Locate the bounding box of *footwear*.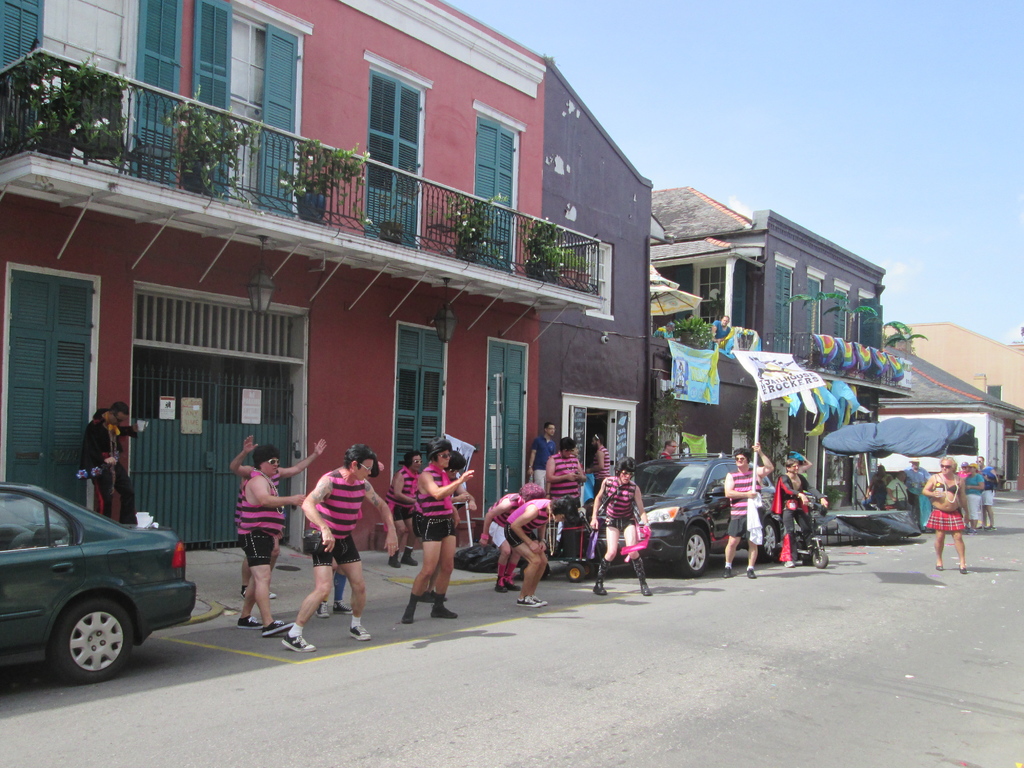
Bounding box: pyautogui.locateOnScreen(722, 566, 733, 580).
